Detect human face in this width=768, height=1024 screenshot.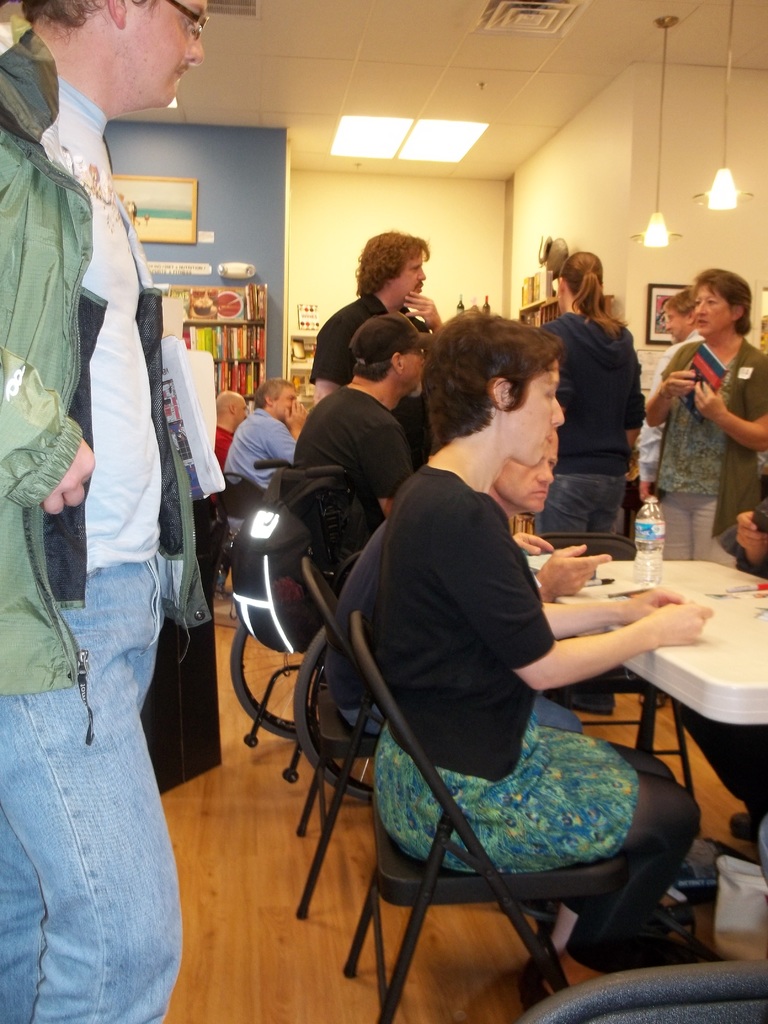
Detection: detection(385, 255, 427, 309).
